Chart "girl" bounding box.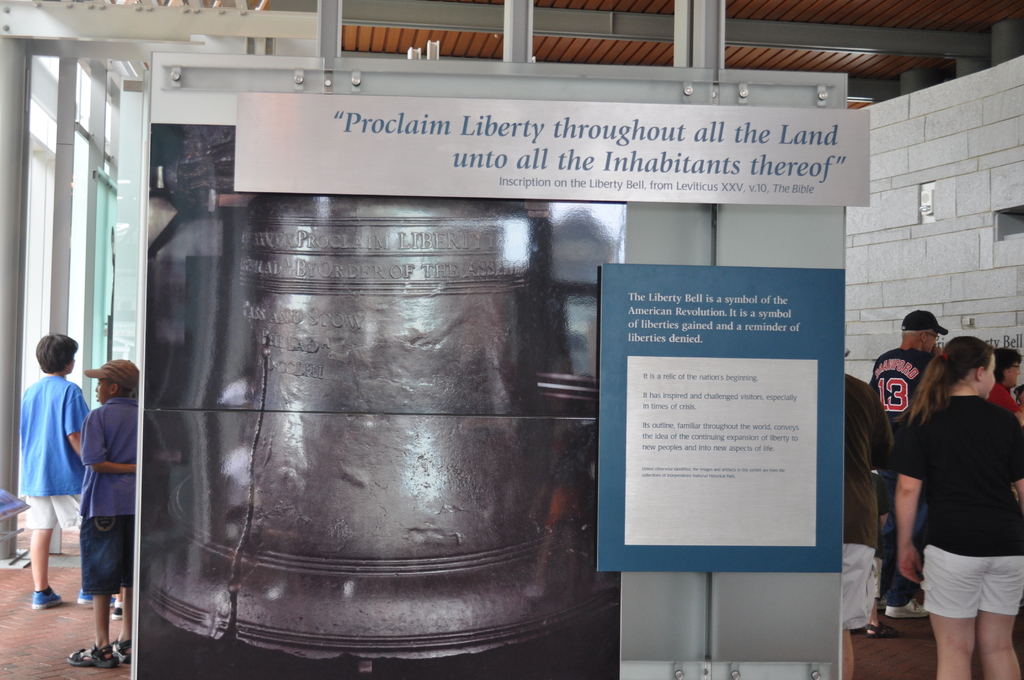
Charted: 897,339,1023,679.
